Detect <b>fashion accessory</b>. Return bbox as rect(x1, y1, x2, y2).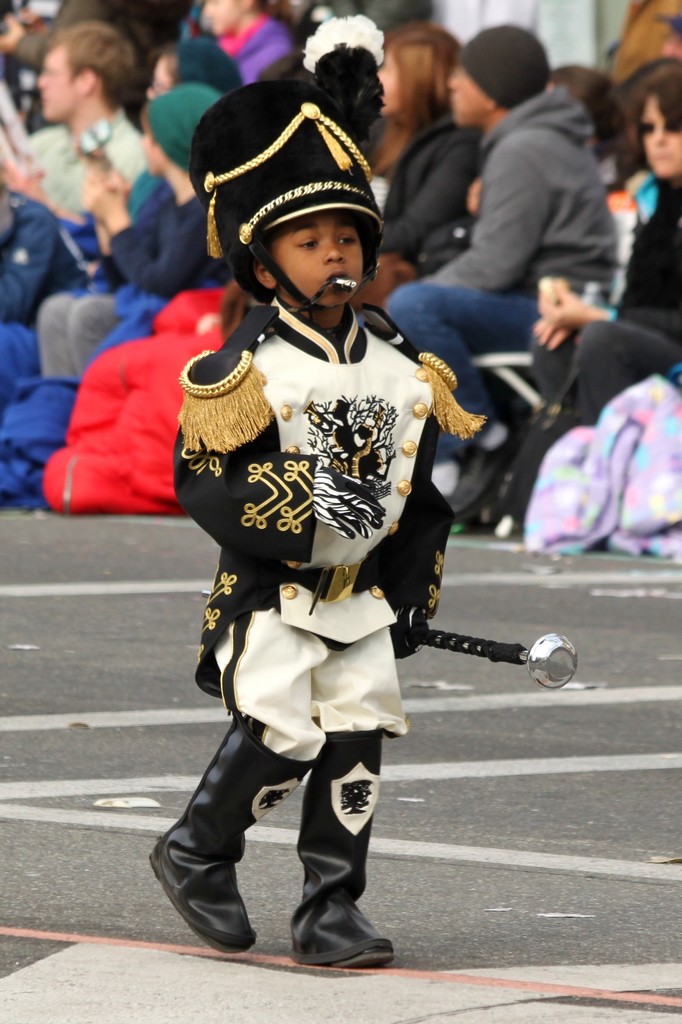
rect(632, 118, 681, 141).
